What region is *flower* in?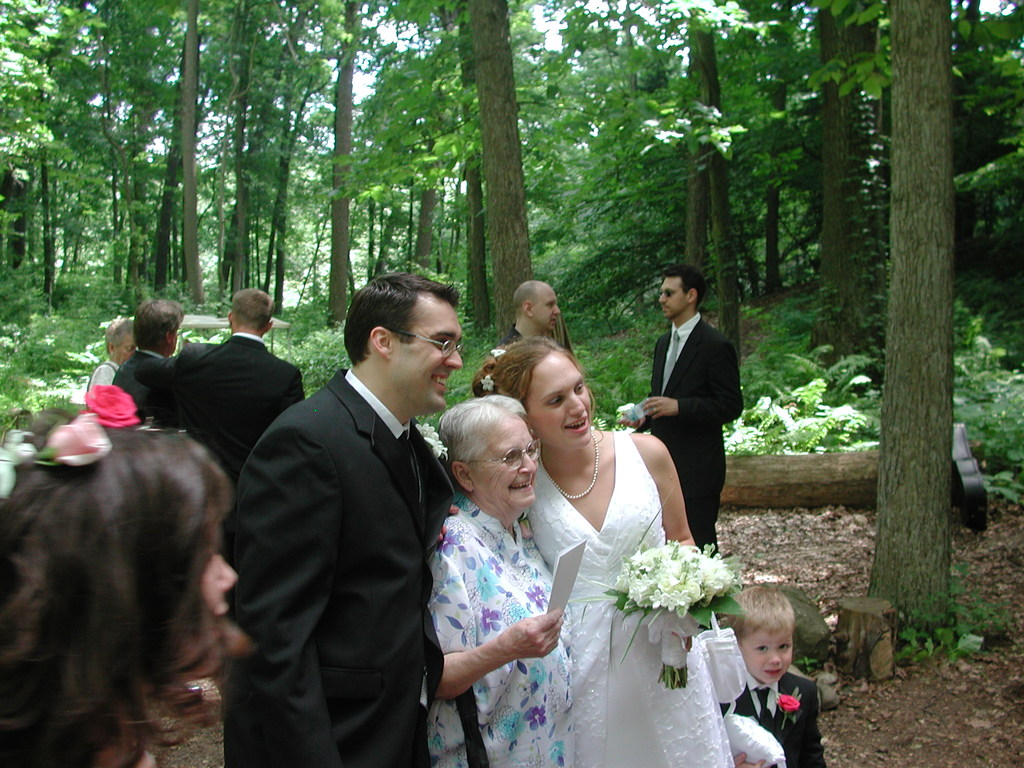
box(478, 374, 494, 390).
